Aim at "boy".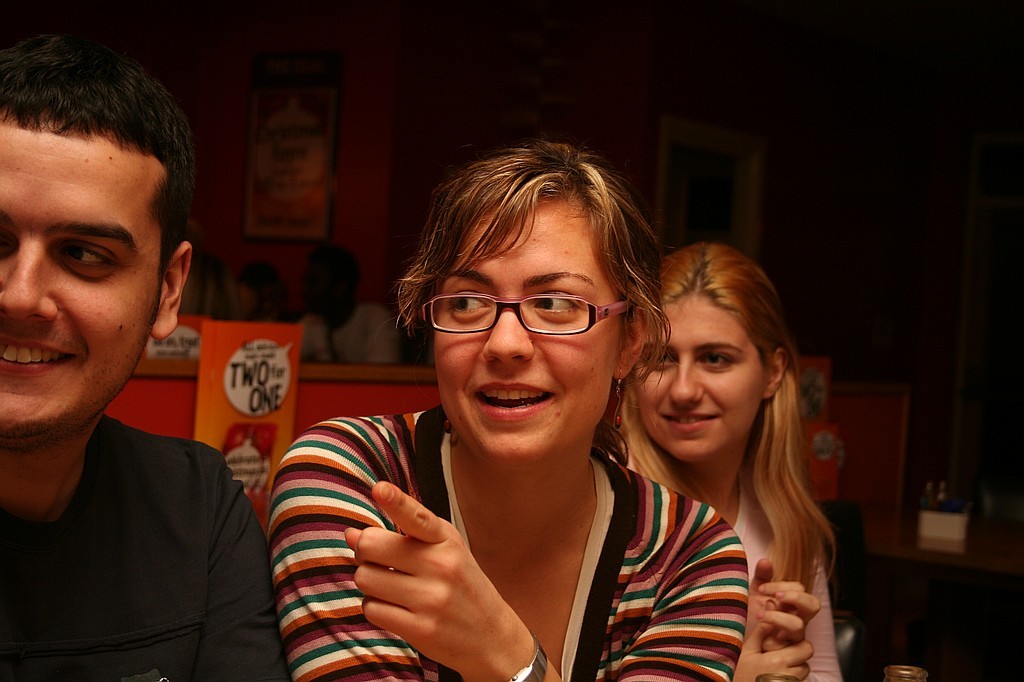
Aimed at bbox=(0, 38, 288, 680).
